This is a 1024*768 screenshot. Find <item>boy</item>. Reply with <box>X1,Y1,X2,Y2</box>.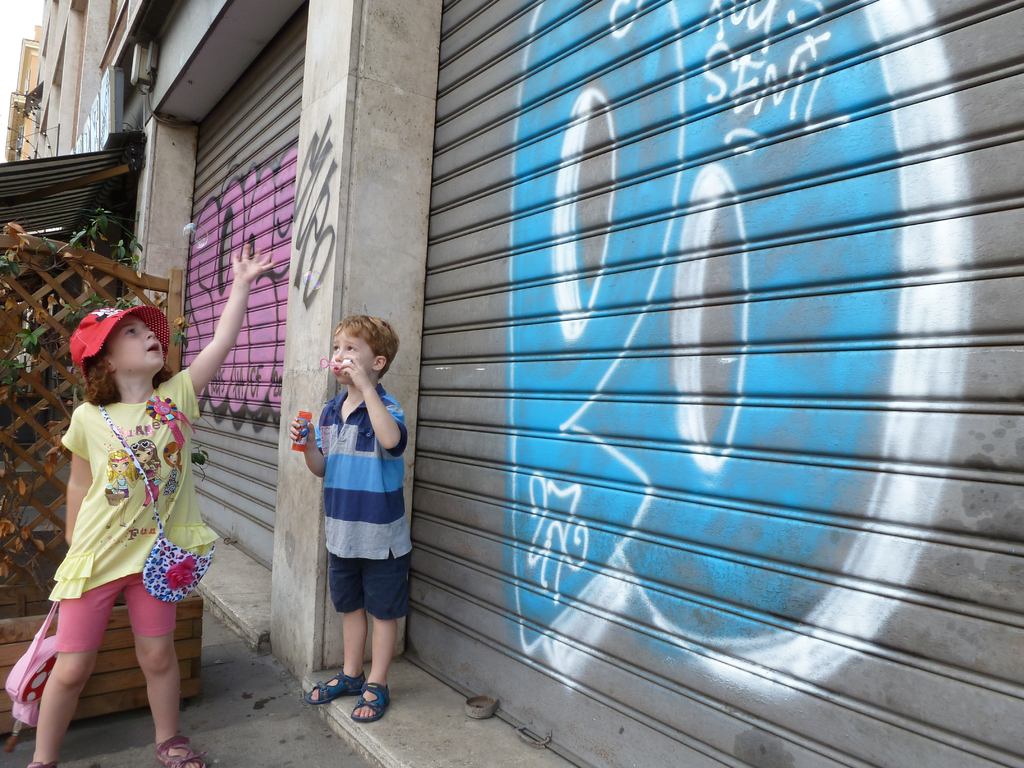
<box>287,317,408,726</box>.
